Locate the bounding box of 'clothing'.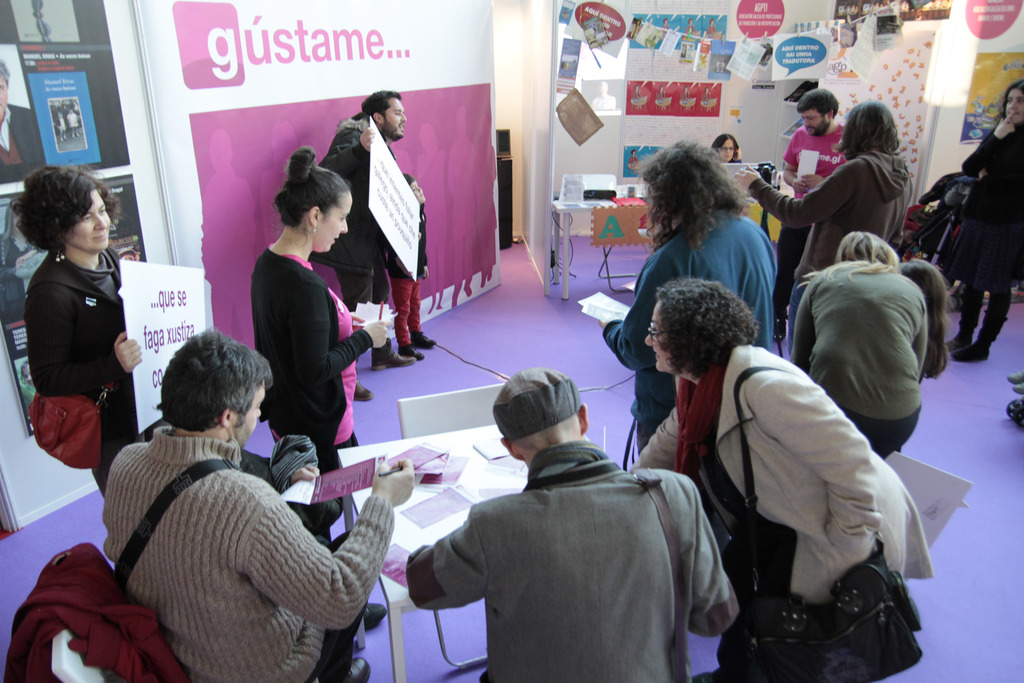
Bounding box: 6,539,184,682.
